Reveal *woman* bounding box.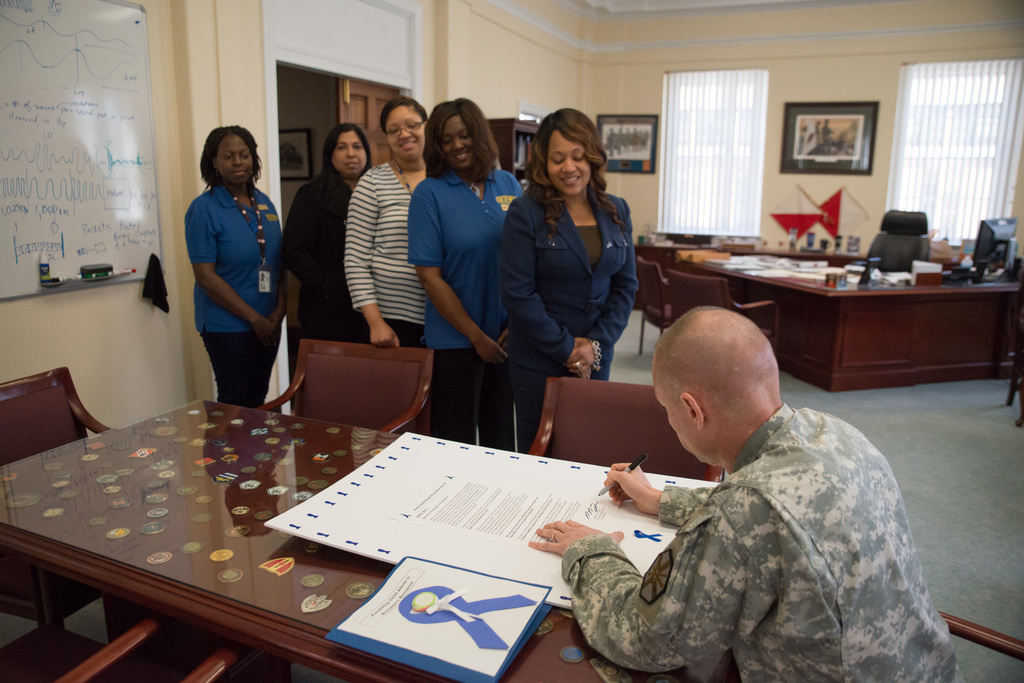
Revealed: select_region(406, 95, 527, 450).
